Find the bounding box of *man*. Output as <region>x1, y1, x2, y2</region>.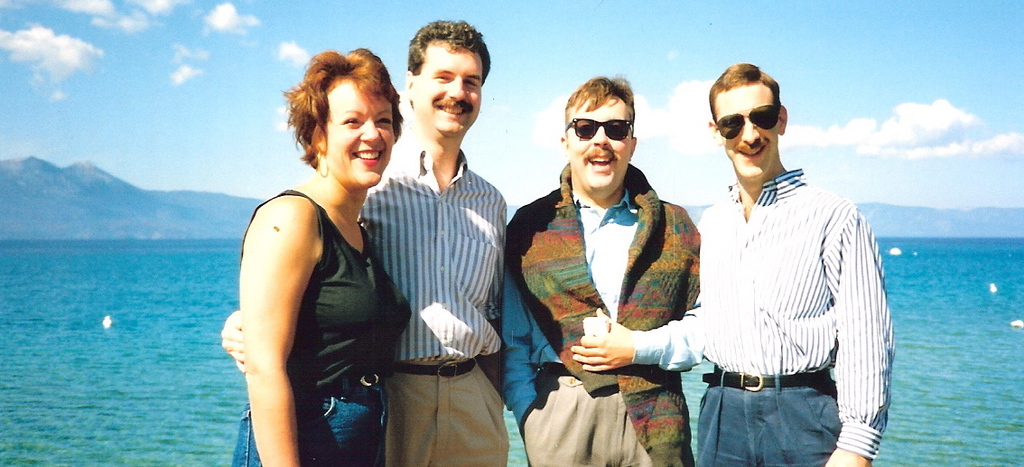
<region>221, 12, 511, 466</region>.
